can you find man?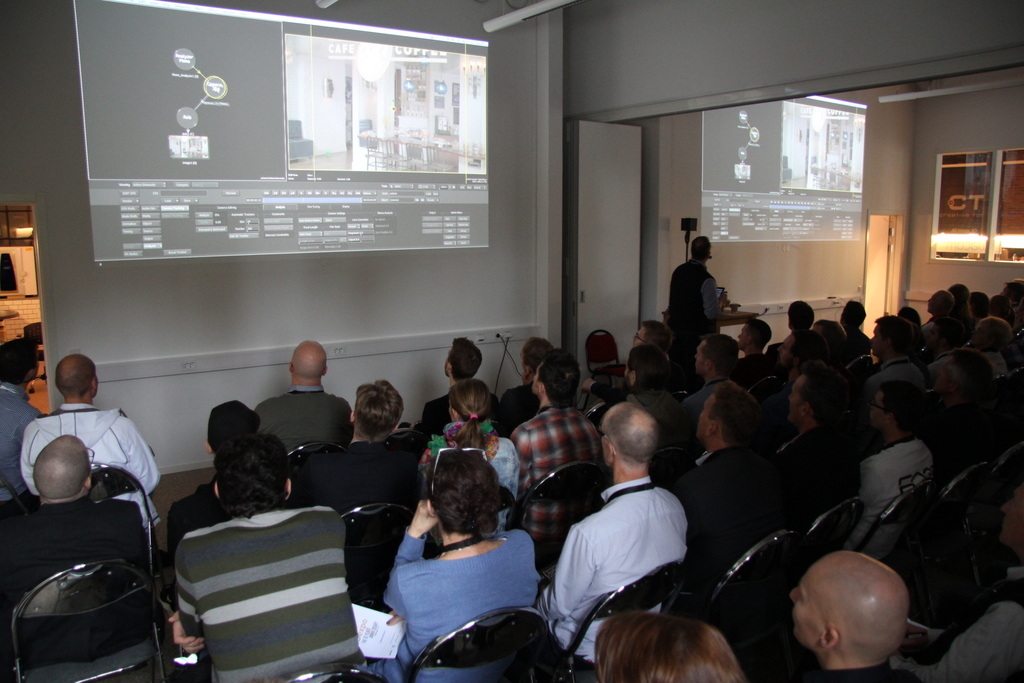
Yes, bounding box: 15:350:163:506.
